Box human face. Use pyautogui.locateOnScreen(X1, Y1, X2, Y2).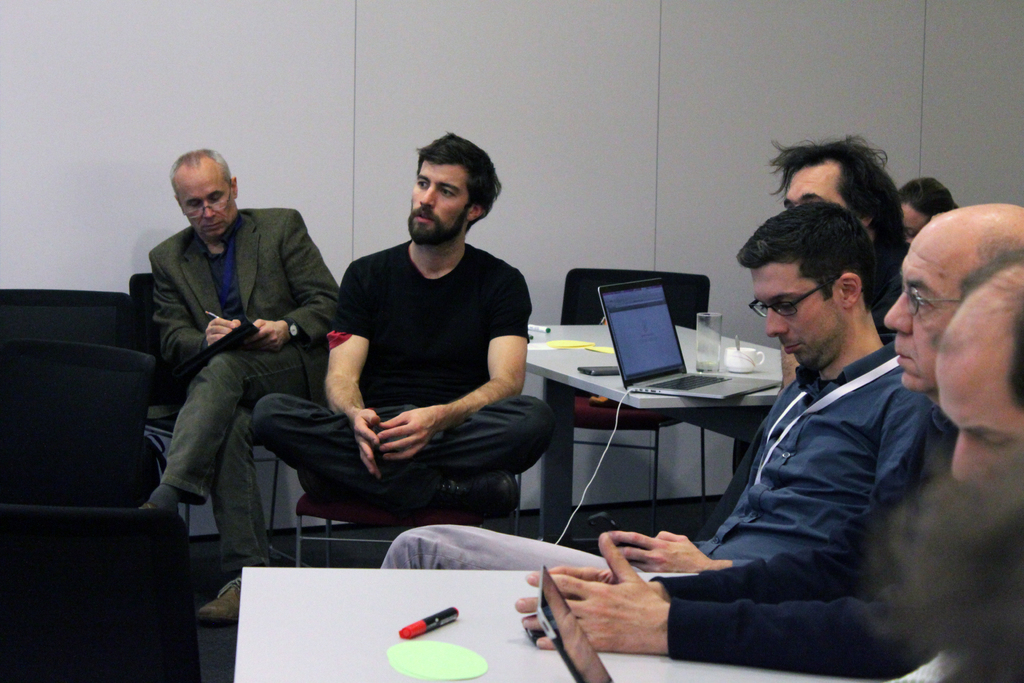
pyautogui.locateOnScreen(886, 226, 984, 390).
